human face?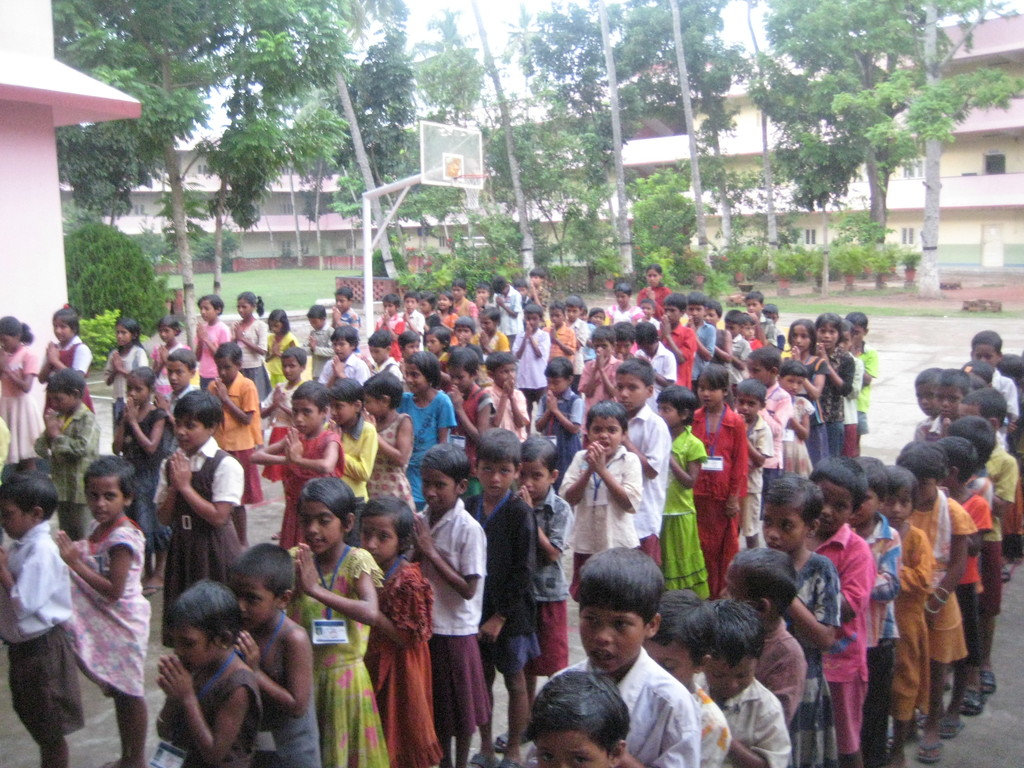
<box>549,303,563,327</box>
